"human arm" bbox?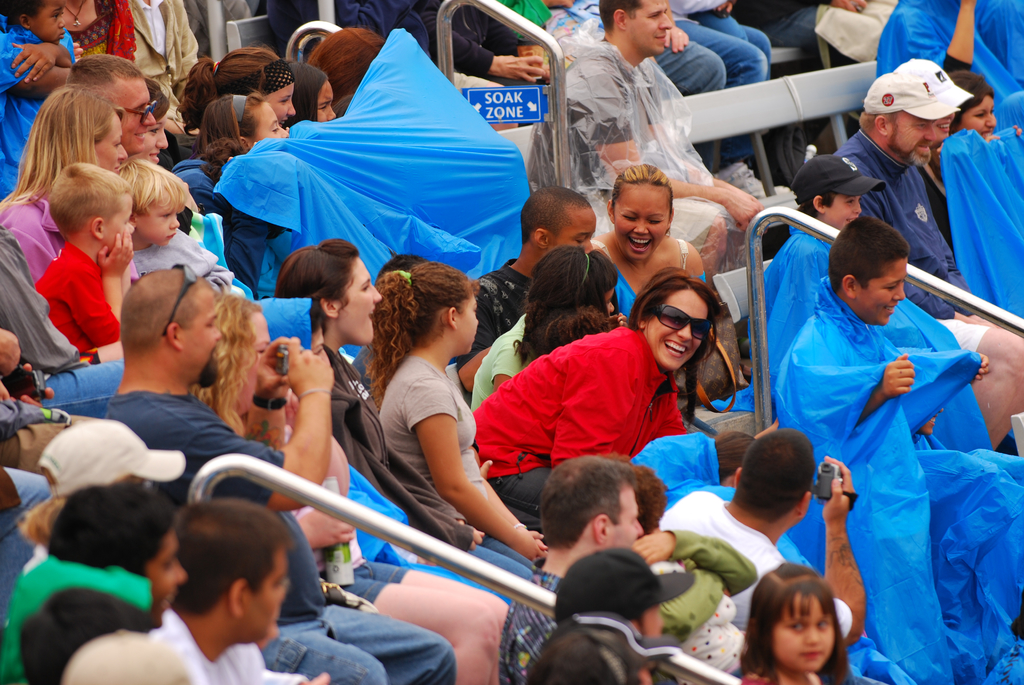
rect(0, 327, 22, 376)
